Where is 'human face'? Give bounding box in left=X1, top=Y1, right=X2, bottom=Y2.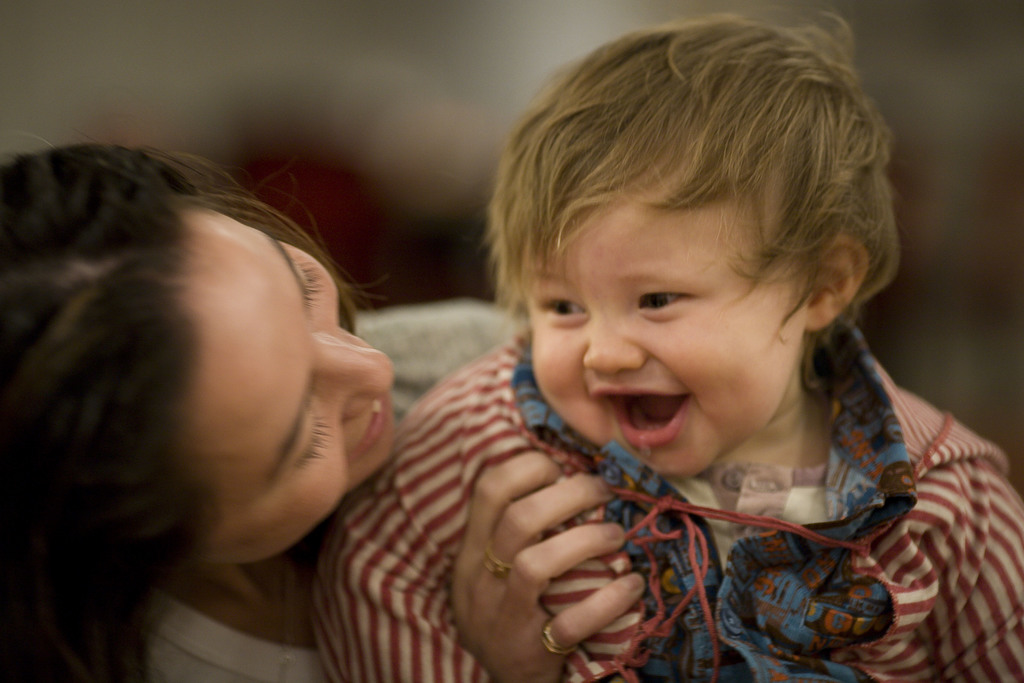
left=531, top=151, right=807, bottom=478.
